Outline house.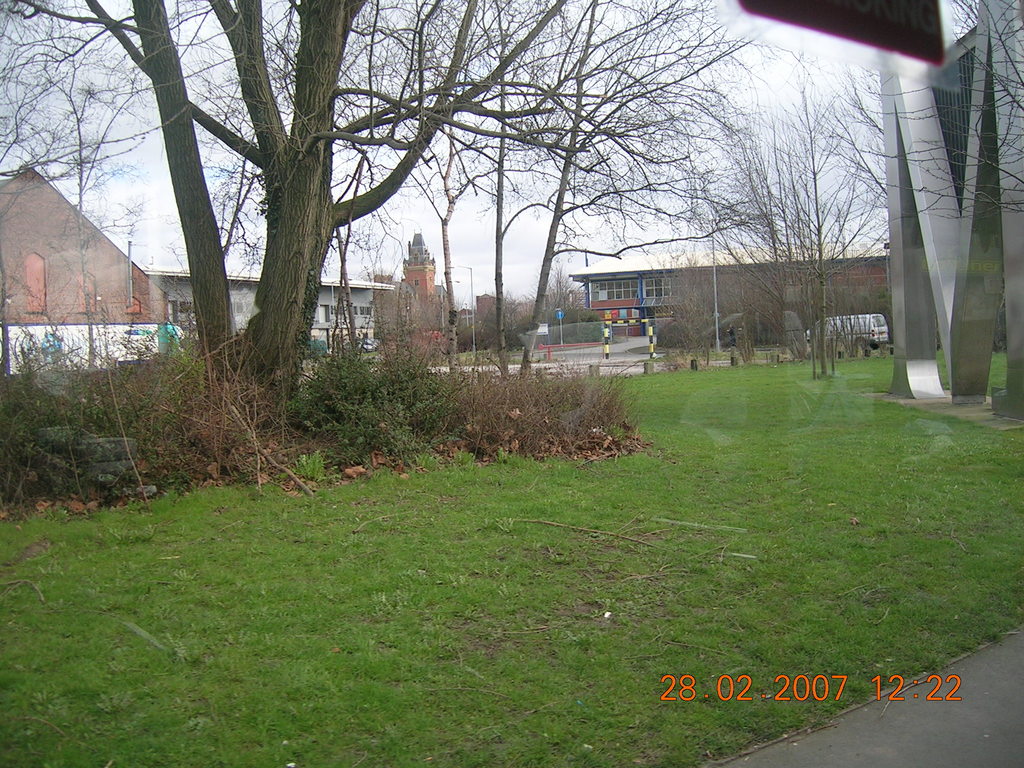
Outline: 381:223:456:357.
